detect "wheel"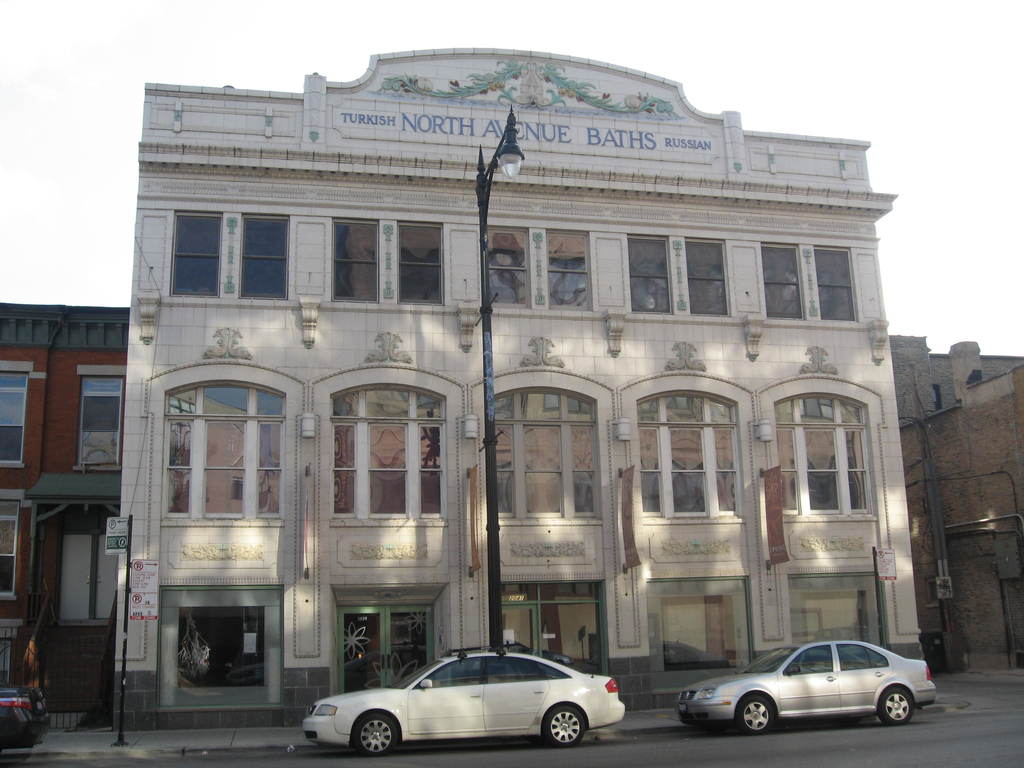
355:715:399:755
